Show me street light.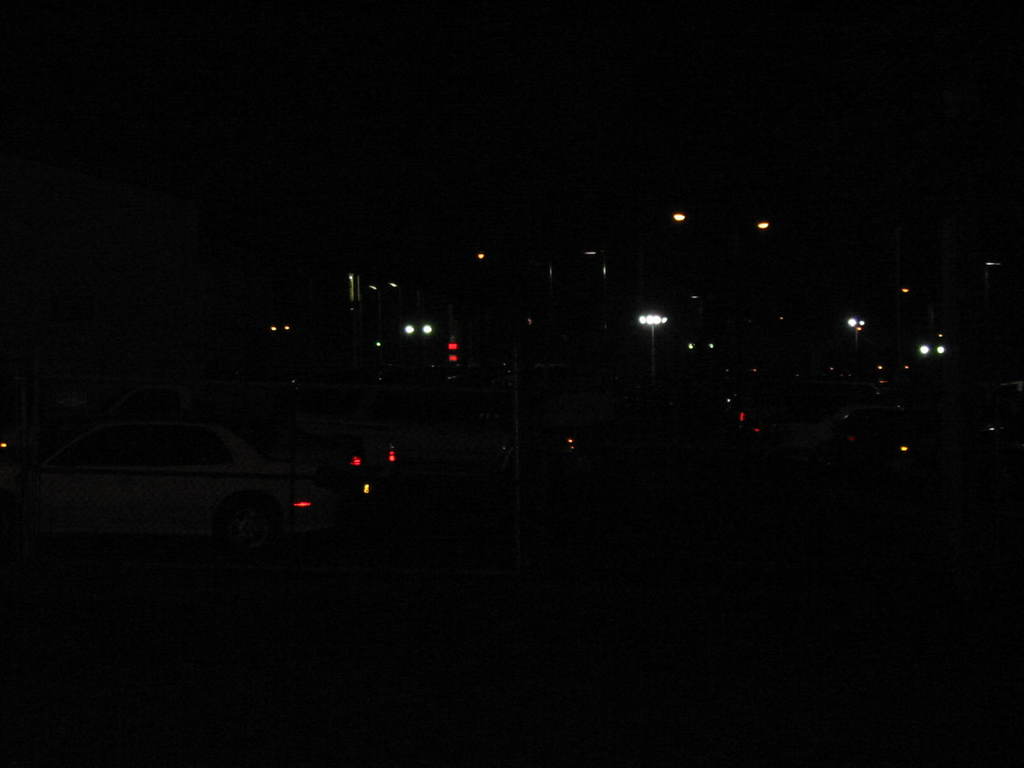
street light is here: {"left": 672, "top": 214, "right": 784, "bottom": 228}.
